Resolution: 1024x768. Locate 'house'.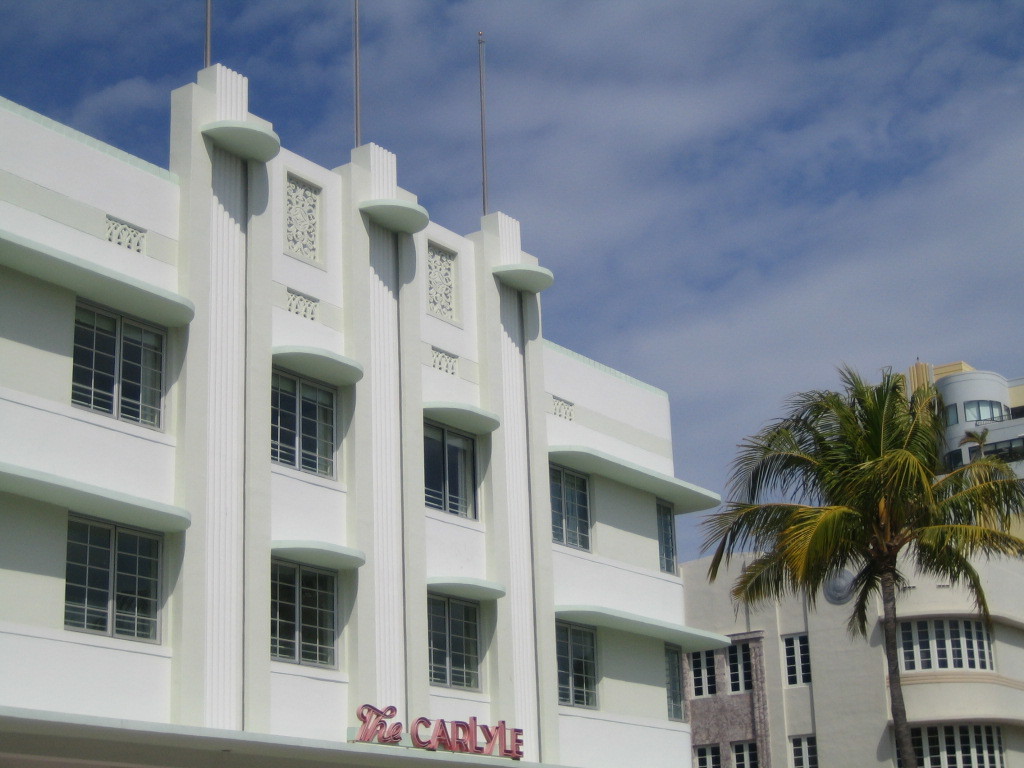
689 379 1023 767.
